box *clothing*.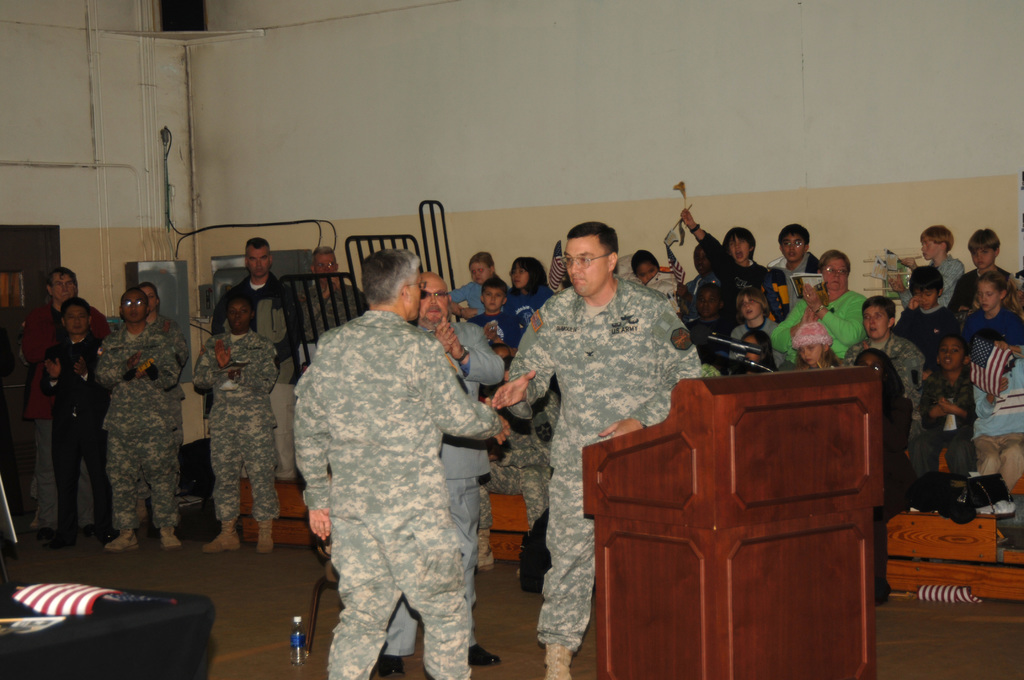
x1=473 y1=302 x2=523 y2=349.
